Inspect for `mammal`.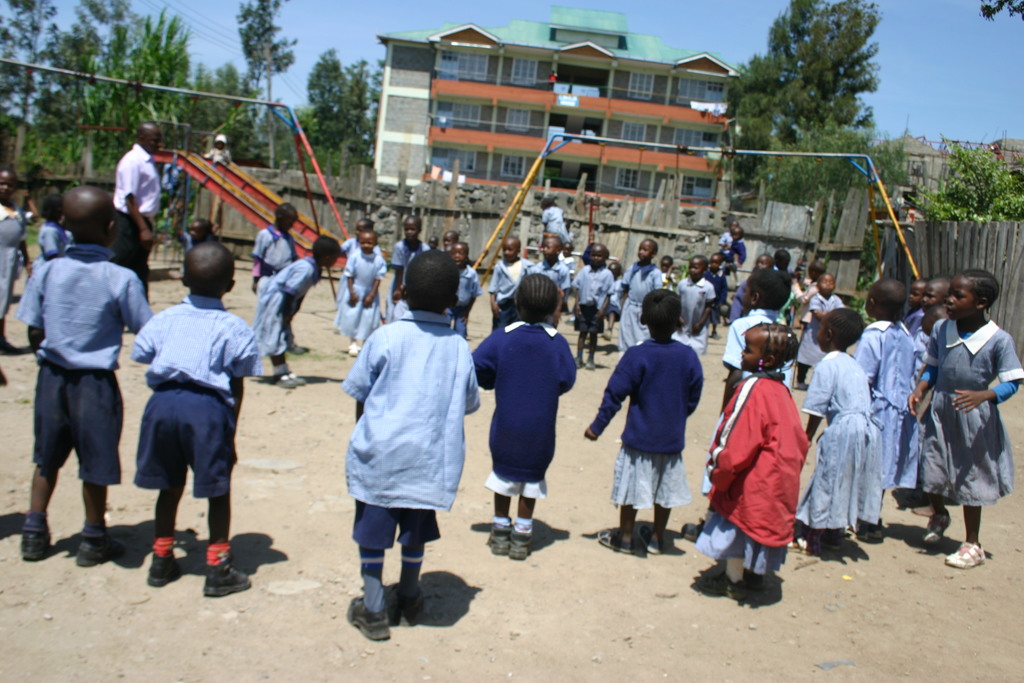
Inspection: l=584, t=290, r=703, b=554.
